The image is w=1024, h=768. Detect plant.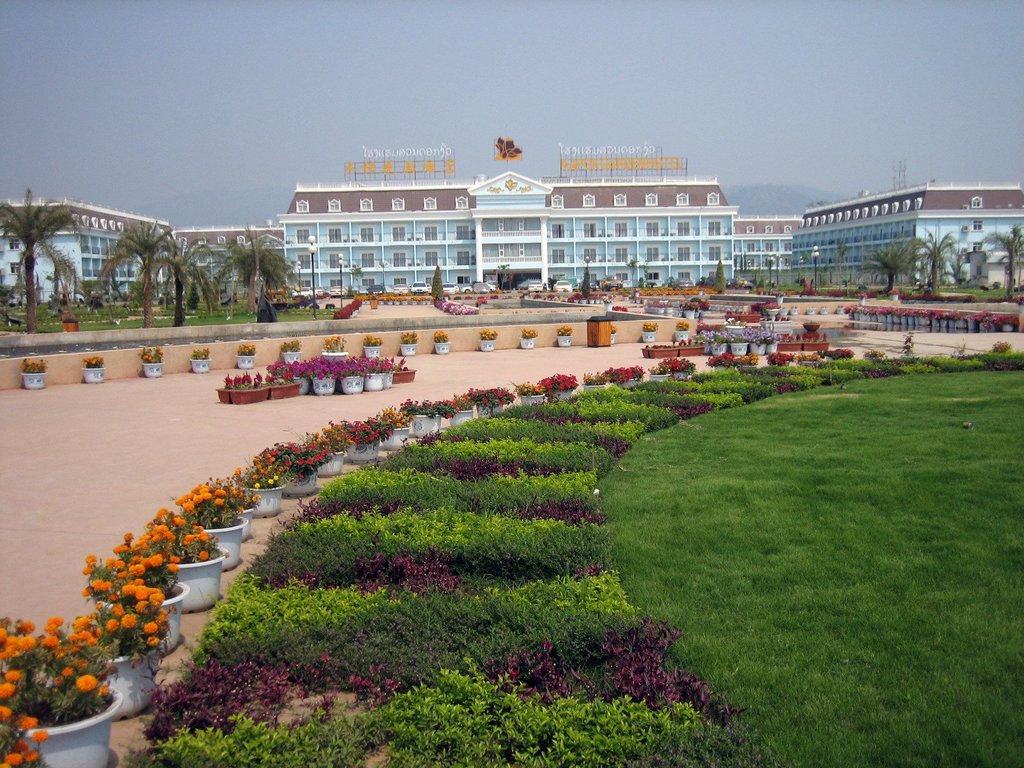
Detection: l=111, t=536, r=179, b=604.
